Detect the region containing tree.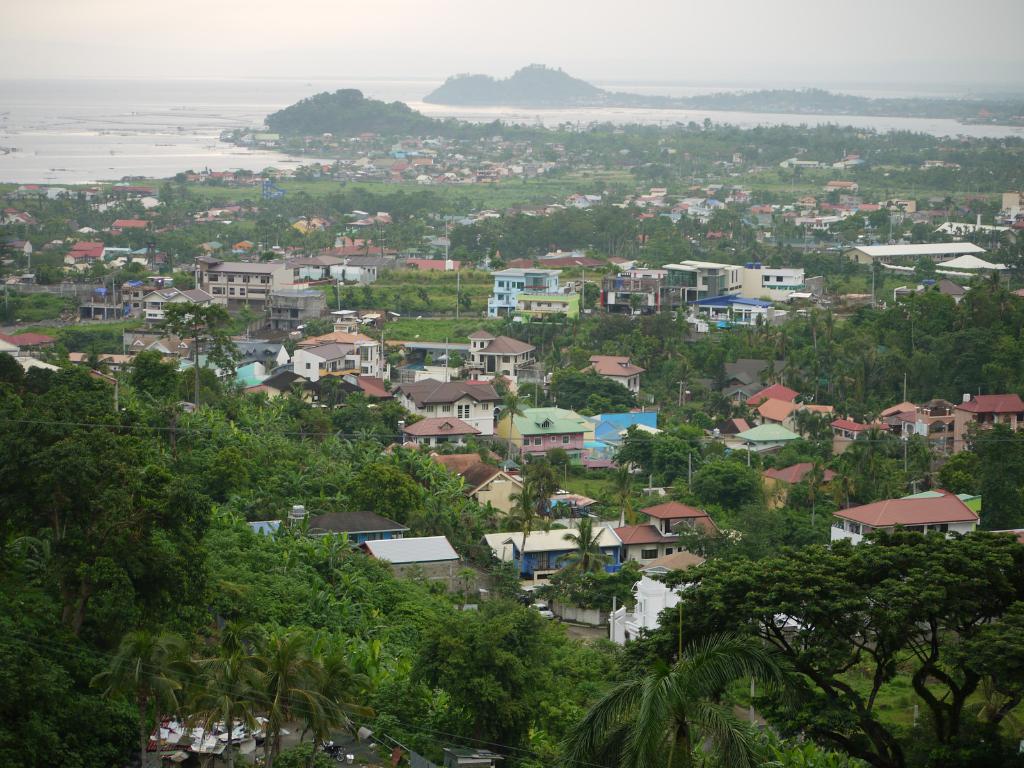
[539,444,573,473].
